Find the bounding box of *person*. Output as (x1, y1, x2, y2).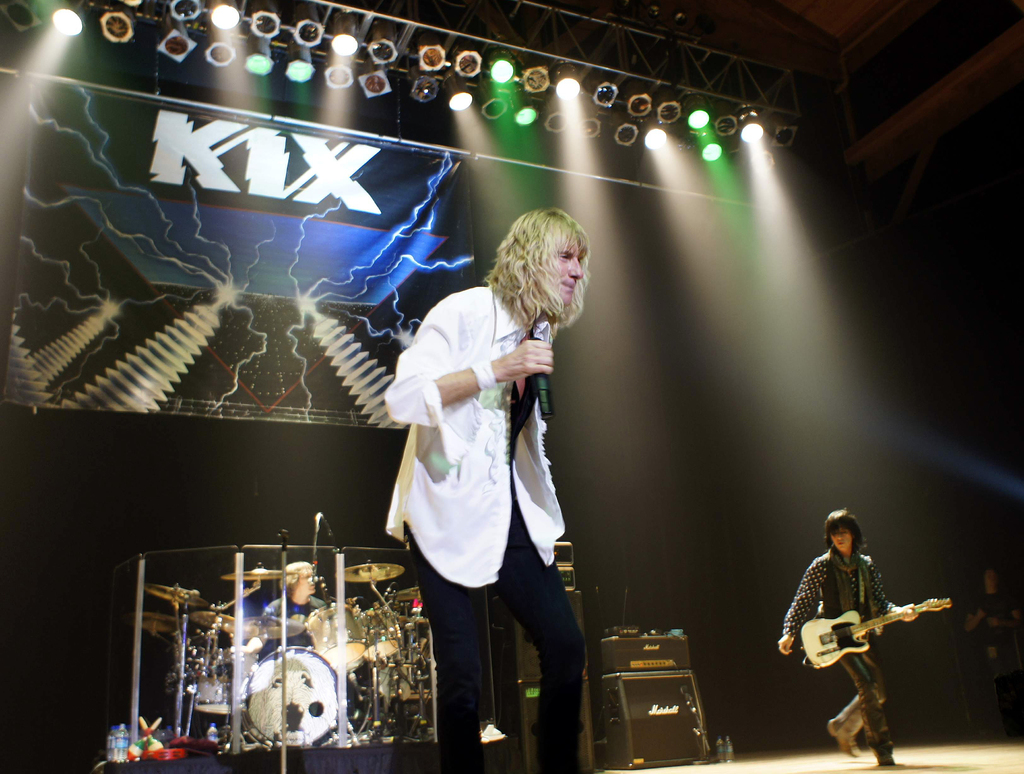
(963, 567, 1023, 656).
